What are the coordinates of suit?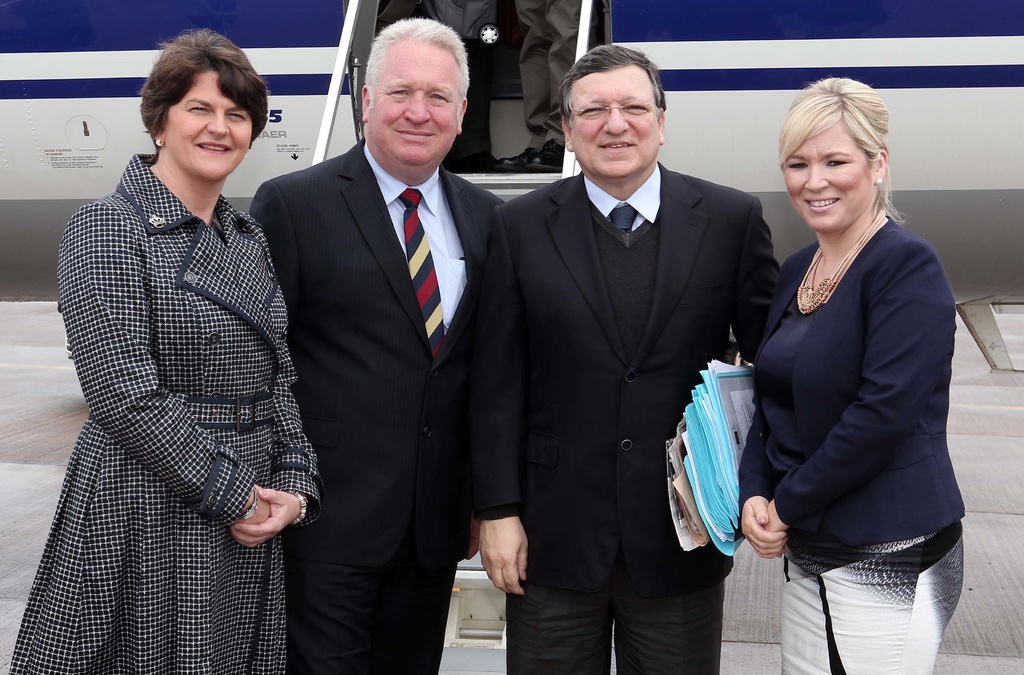
rect(464, 167, 780, 674).
